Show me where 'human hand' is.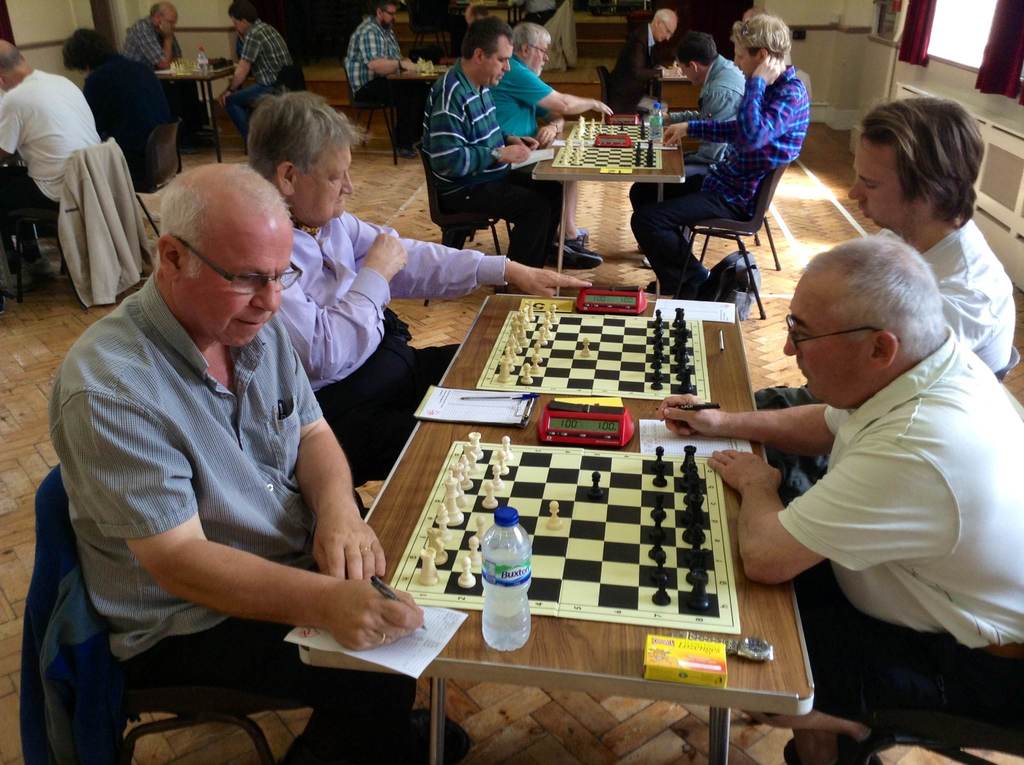
'human hand' is at (x1=537, y1=123, x2=557, y2=144).
